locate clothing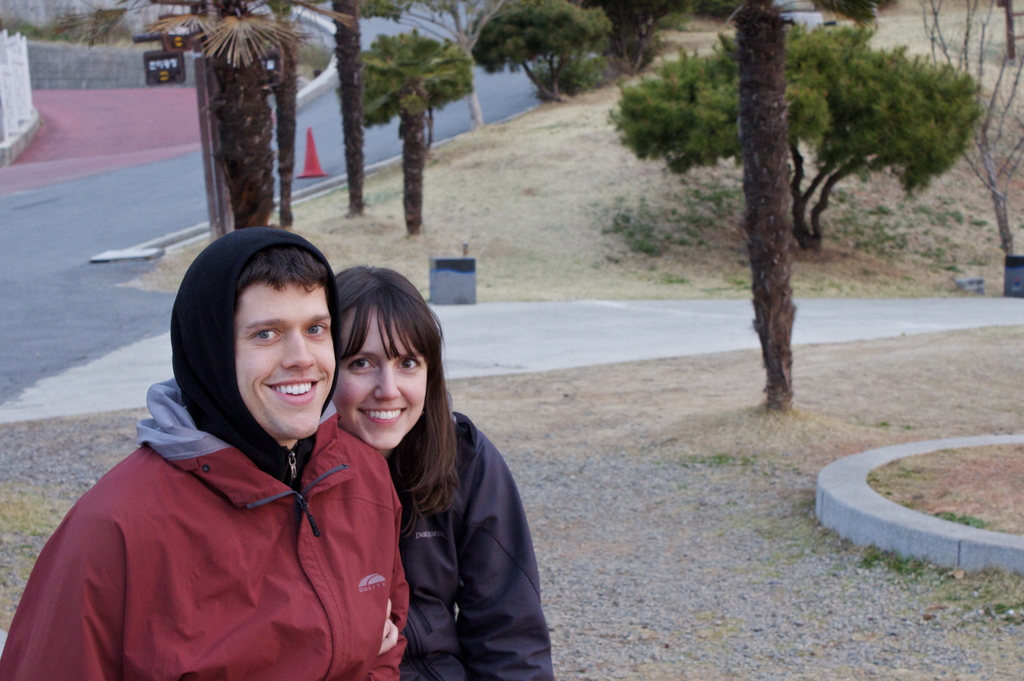
box=[0, 371, 410, 680]
